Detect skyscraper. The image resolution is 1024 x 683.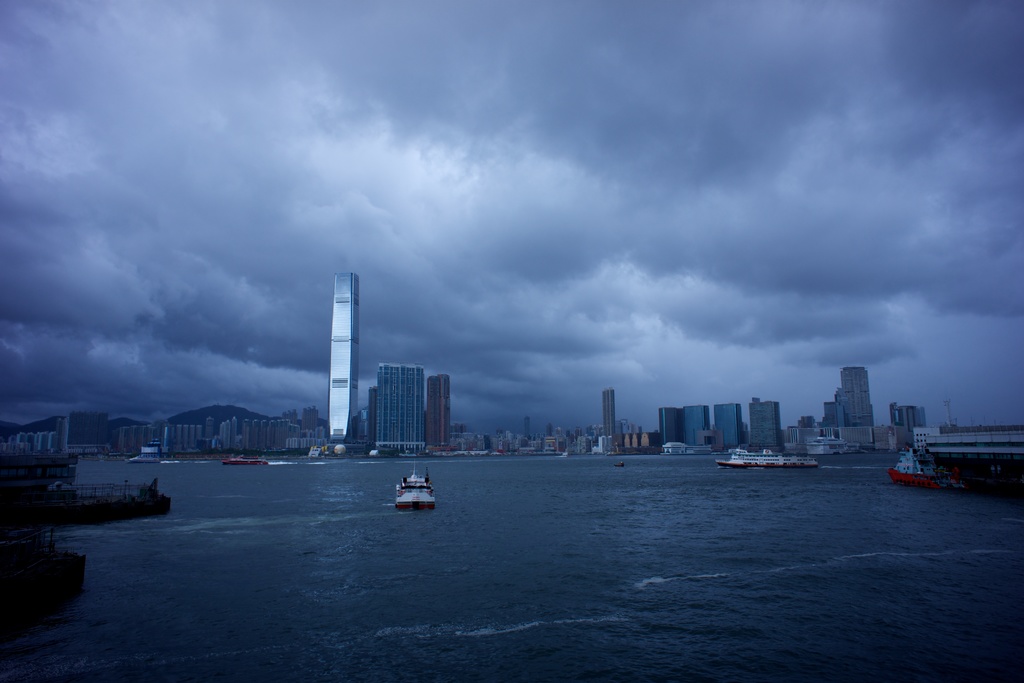
(x1=743, y1=399, x2=788, y2=452).
